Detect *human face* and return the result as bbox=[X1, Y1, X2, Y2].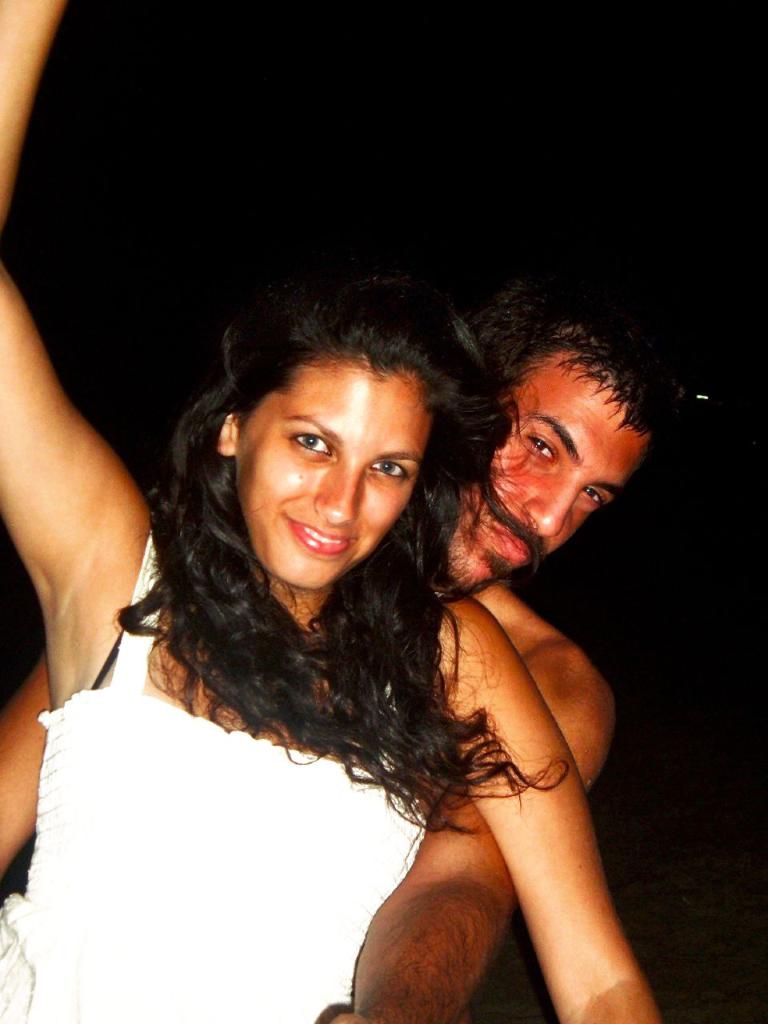
bbox=[227, 368, 419, 597].
